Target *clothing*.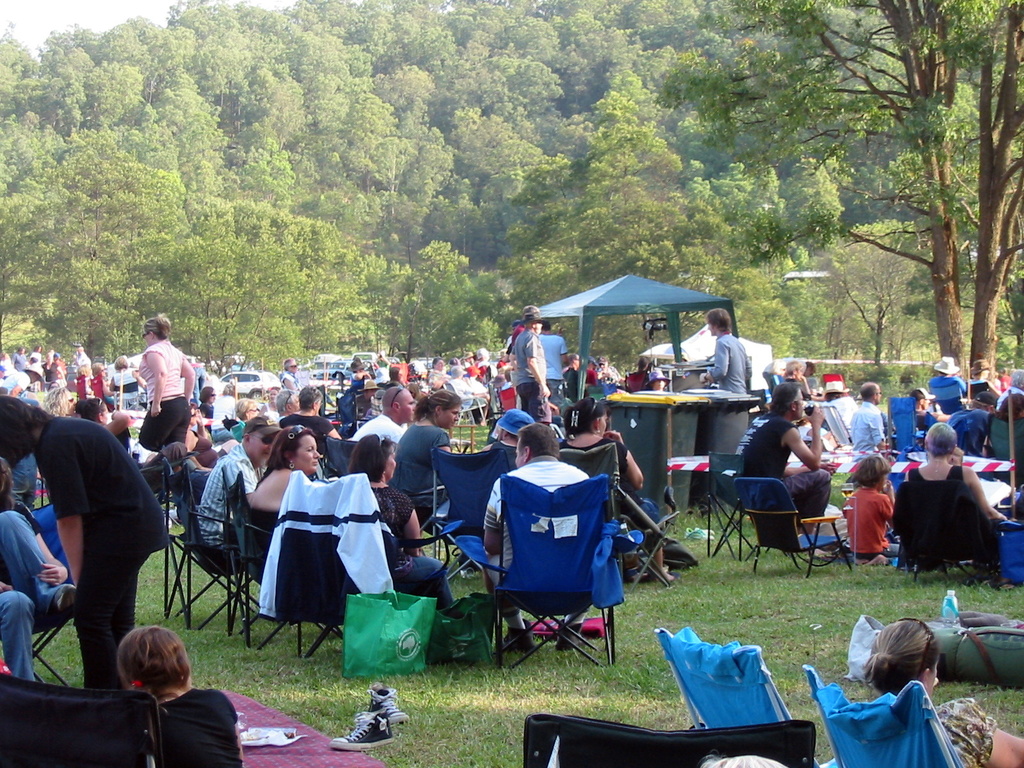
Target region: detection(385, 477, 455, 626).
